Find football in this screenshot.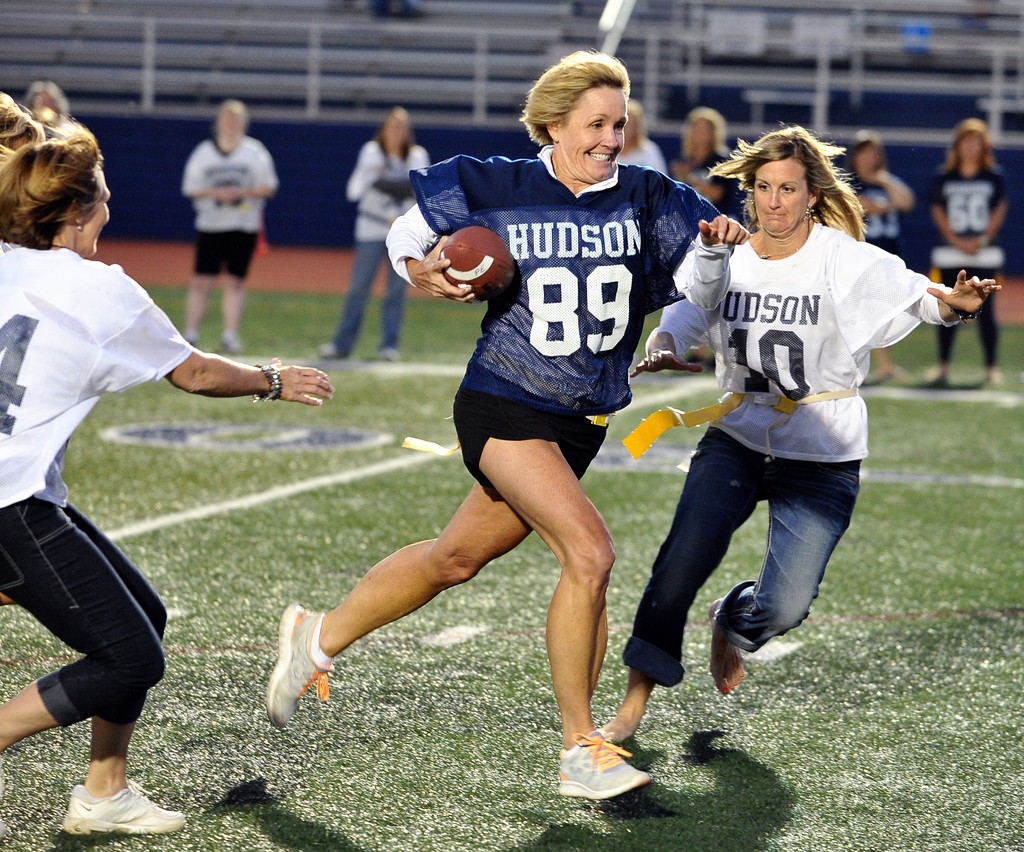
The bounding box for football is <box>440,224,523,304</box>.
